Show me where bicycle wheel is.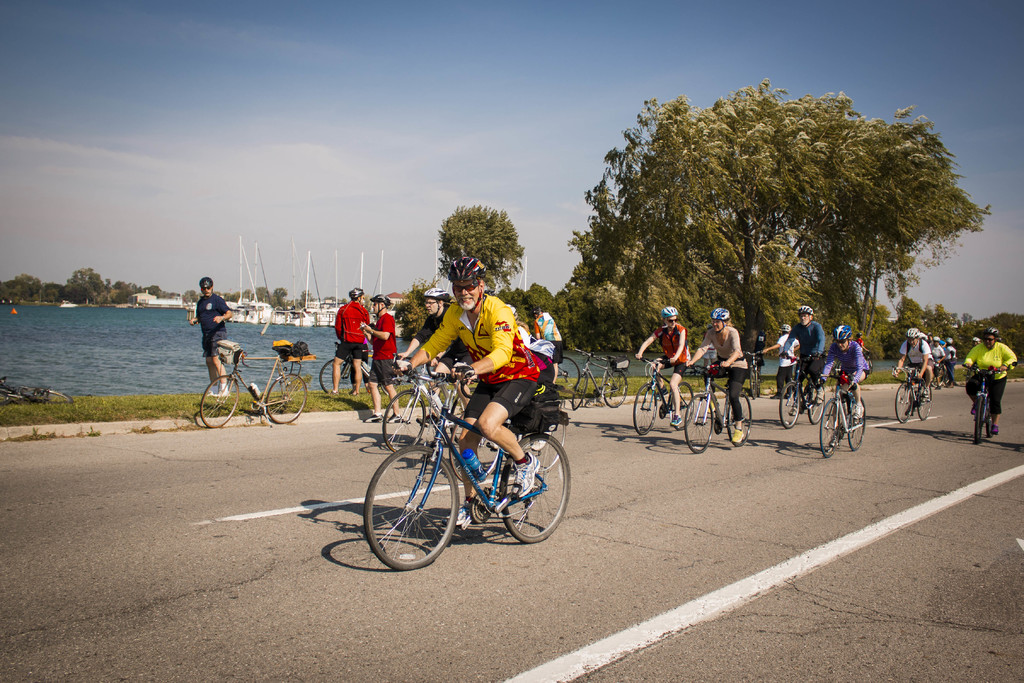
bicycle wheel is at [left=262, top=374, right=305, bottom=425].
